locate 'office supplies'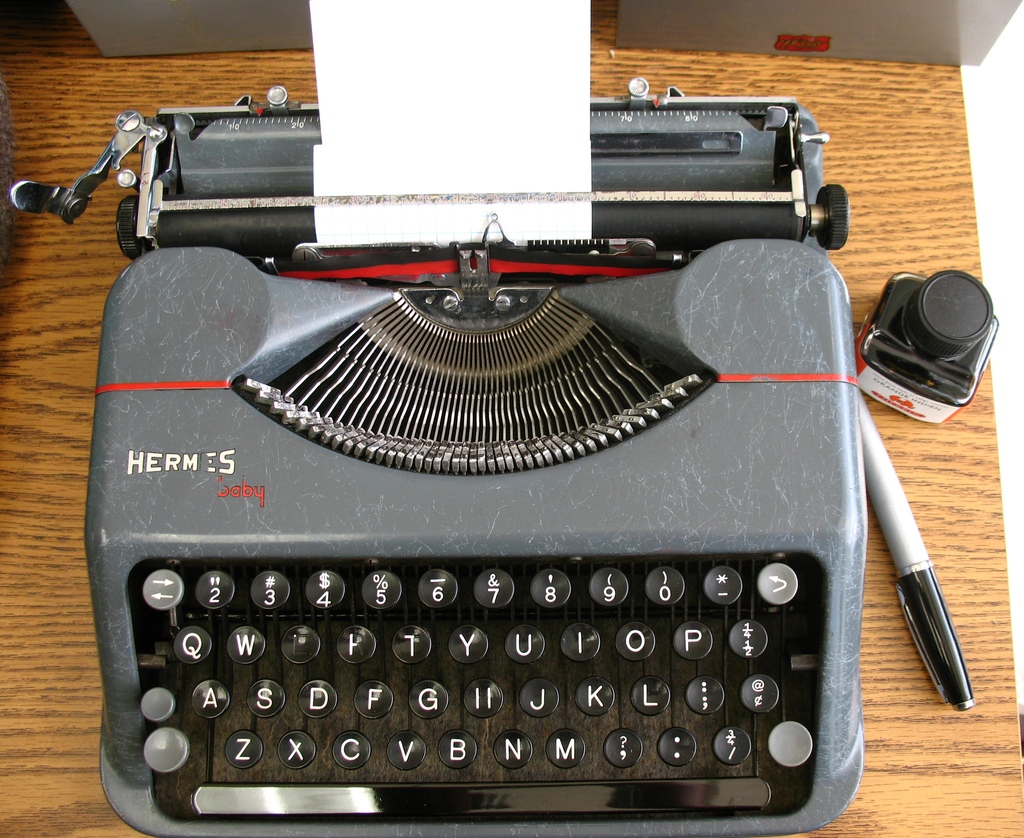
Rect(851, 425, 980, 710)
